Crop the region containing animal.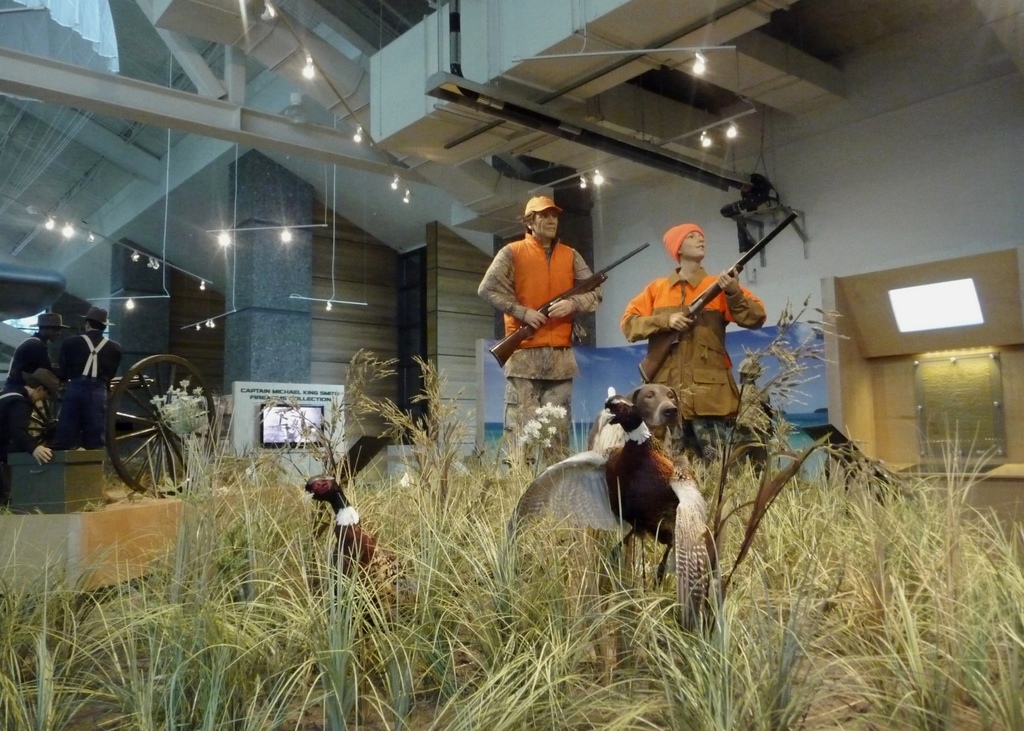
Crop region: l=507, t=390, r=722, b=638.
